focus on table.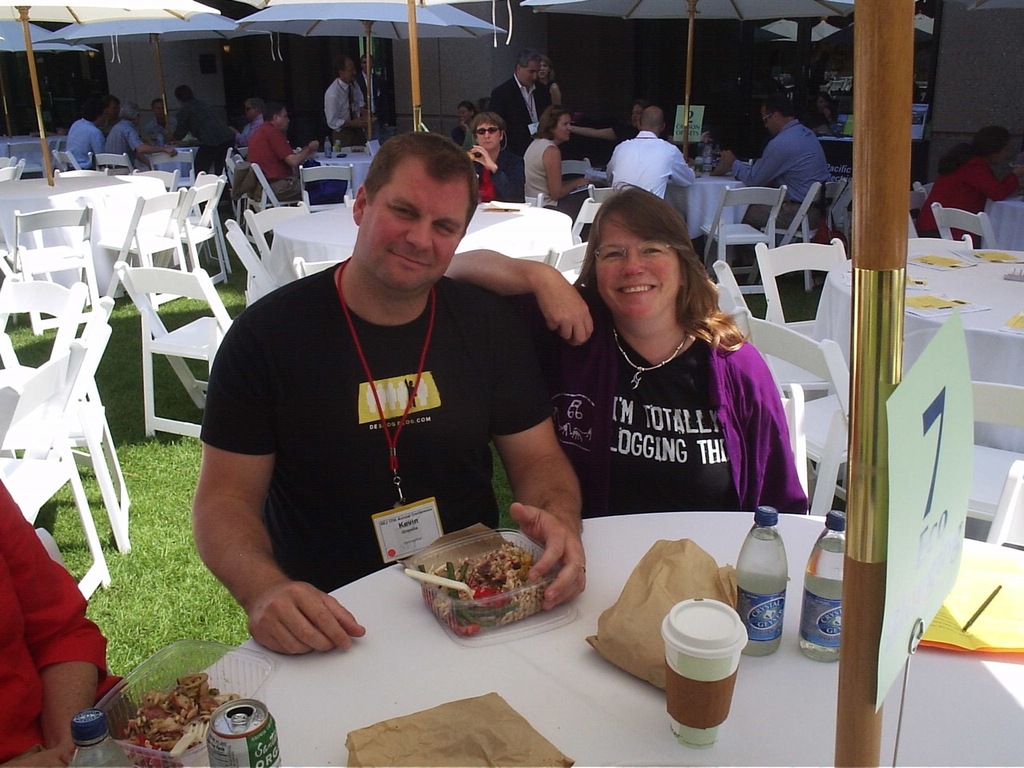
Focused at select_region(0, 174, 165, 300).
